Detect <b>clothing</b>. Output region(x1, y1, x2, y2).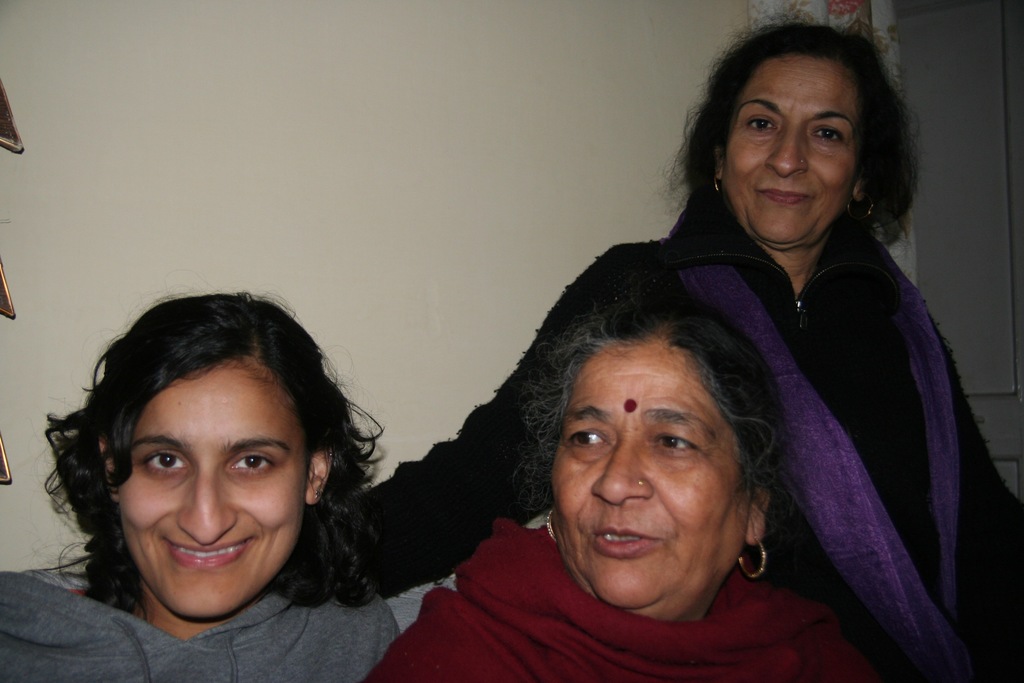
region(360, 514, 875, 682).
